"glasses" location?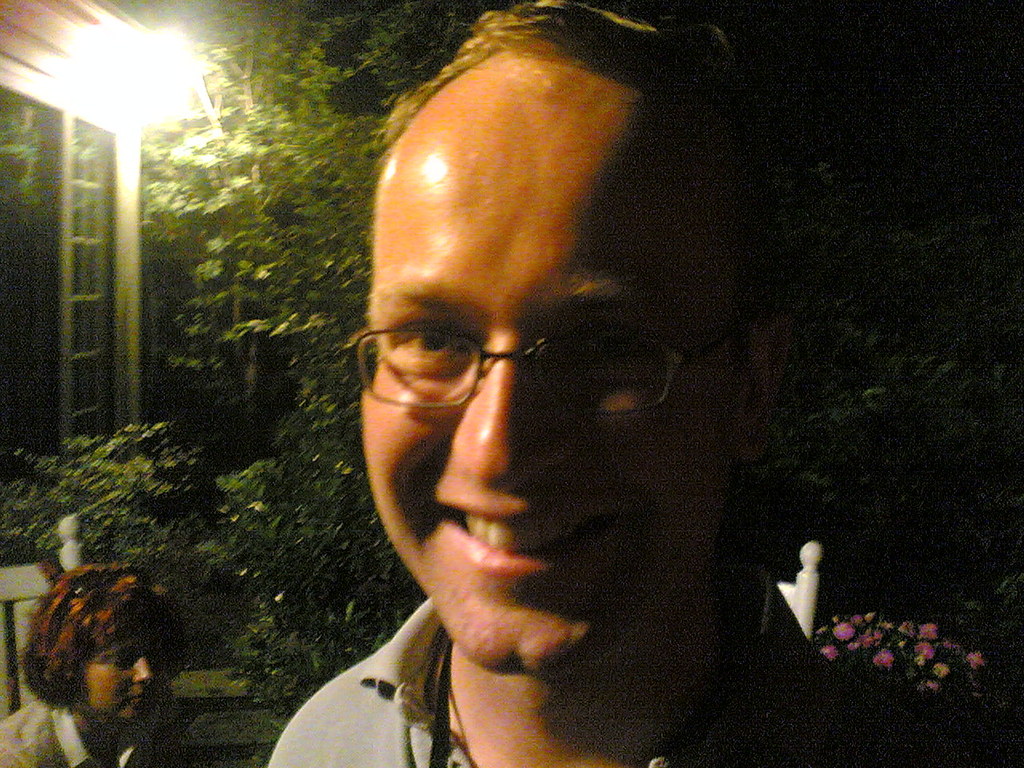
(left=329, top=293, right=698, bottom=432)
